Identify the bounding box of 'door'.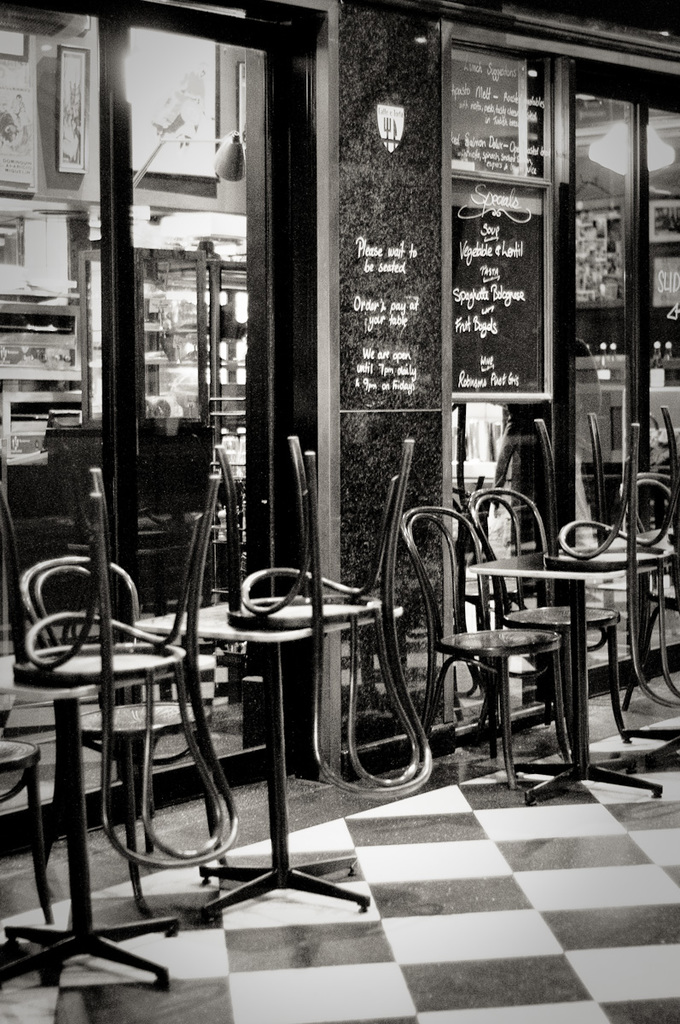
left=0, top=3, right=304, bottom=668.
